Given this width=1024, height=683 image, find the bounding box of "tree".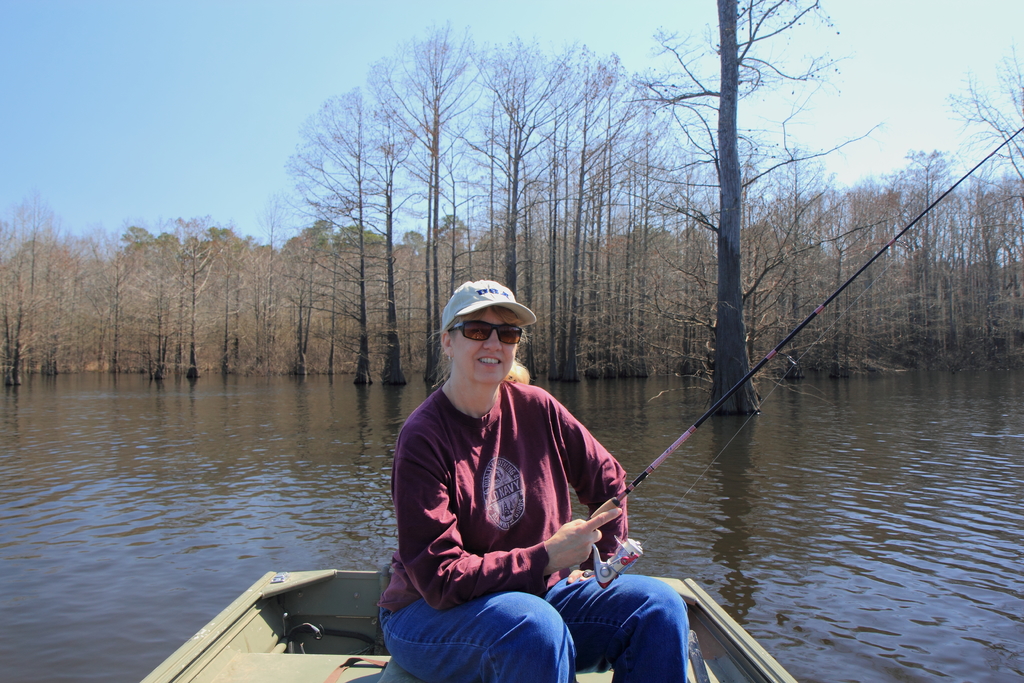
<bbox>588, 43, 872, 436</bbox>.
